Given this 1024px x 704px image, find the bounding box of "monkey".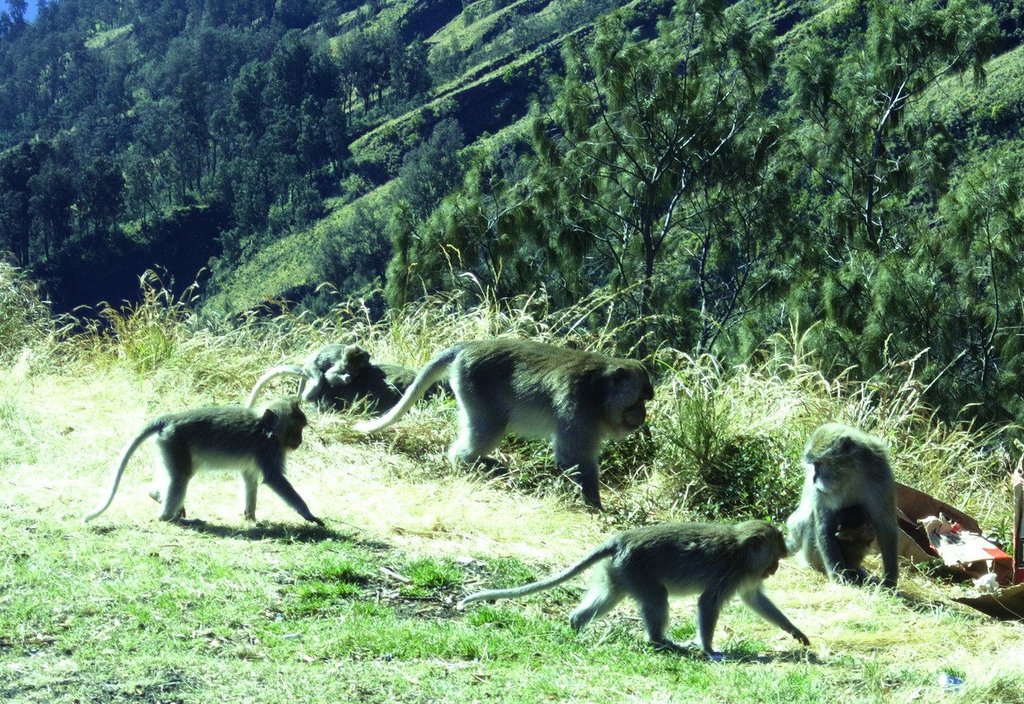
{"x1": 786, "y1": 424, "x2": 908, "y2": 587}.
